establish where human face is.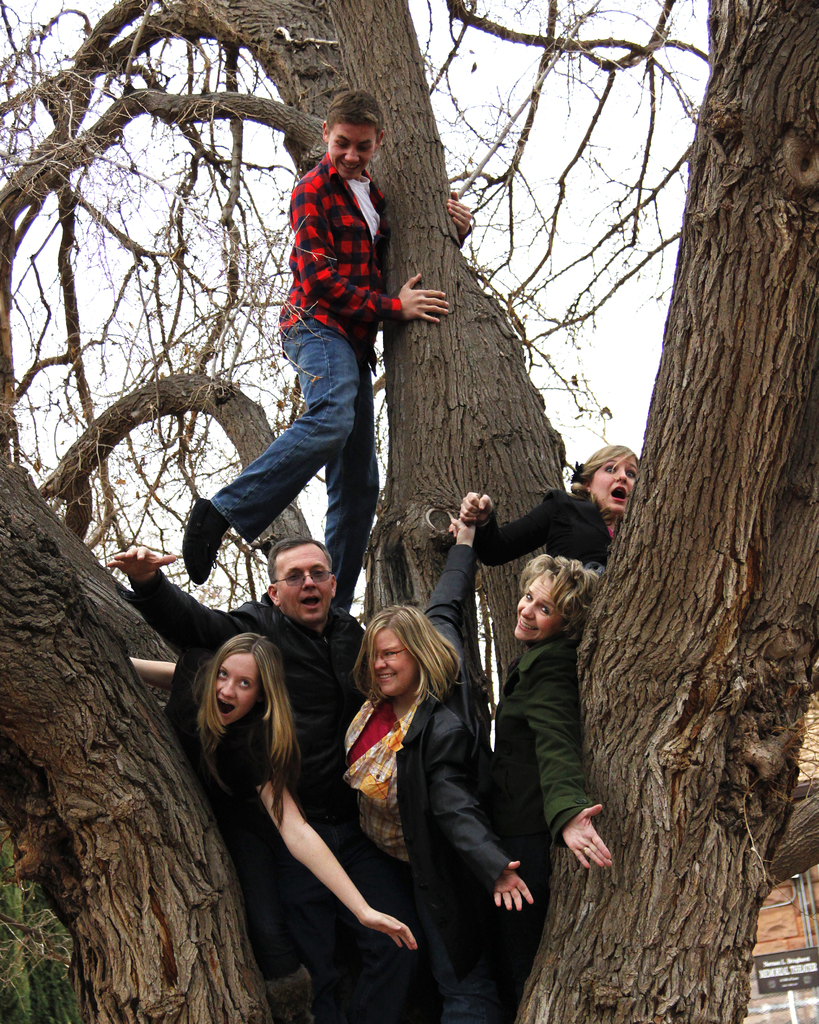
Established at bbox(592, 455, 638, 513).
